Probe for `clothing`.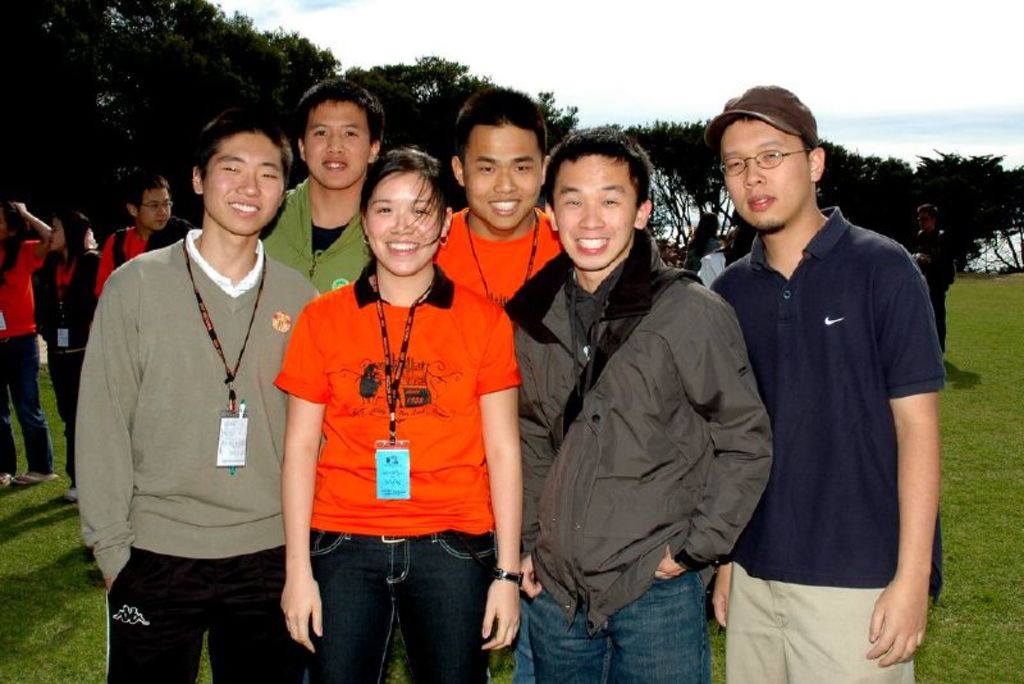
Probe result: <bbox>712, 204, 946, 683</bbox>.
